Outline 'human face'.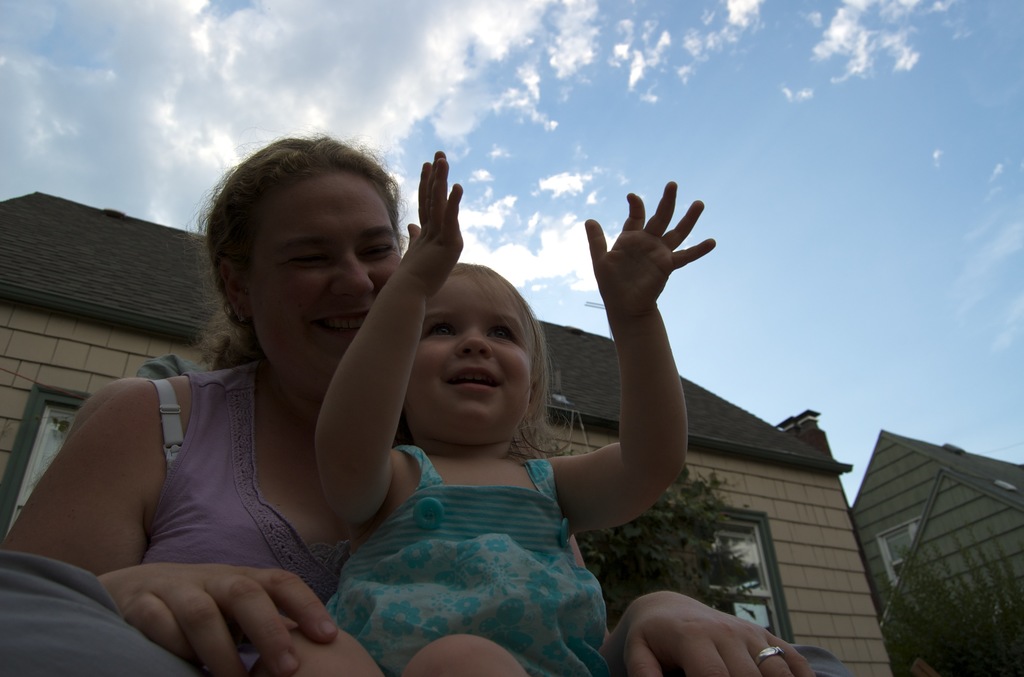
Outline: x1=253, y1=175, x2=401, y2=396.
